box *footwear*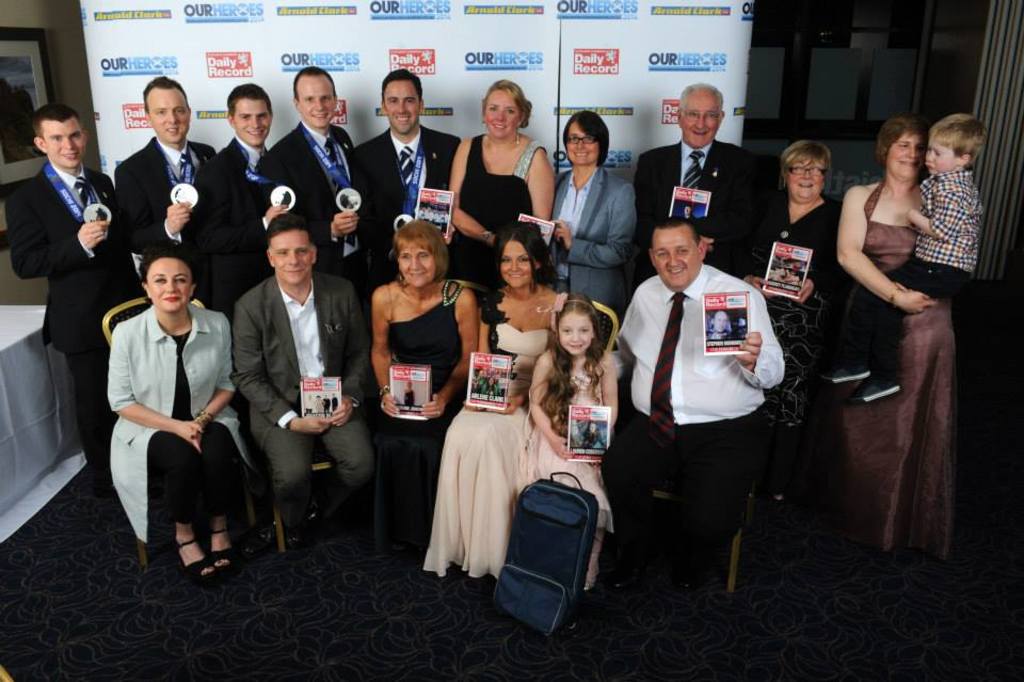
x1=670, y1=544, x2=702, y2=593
